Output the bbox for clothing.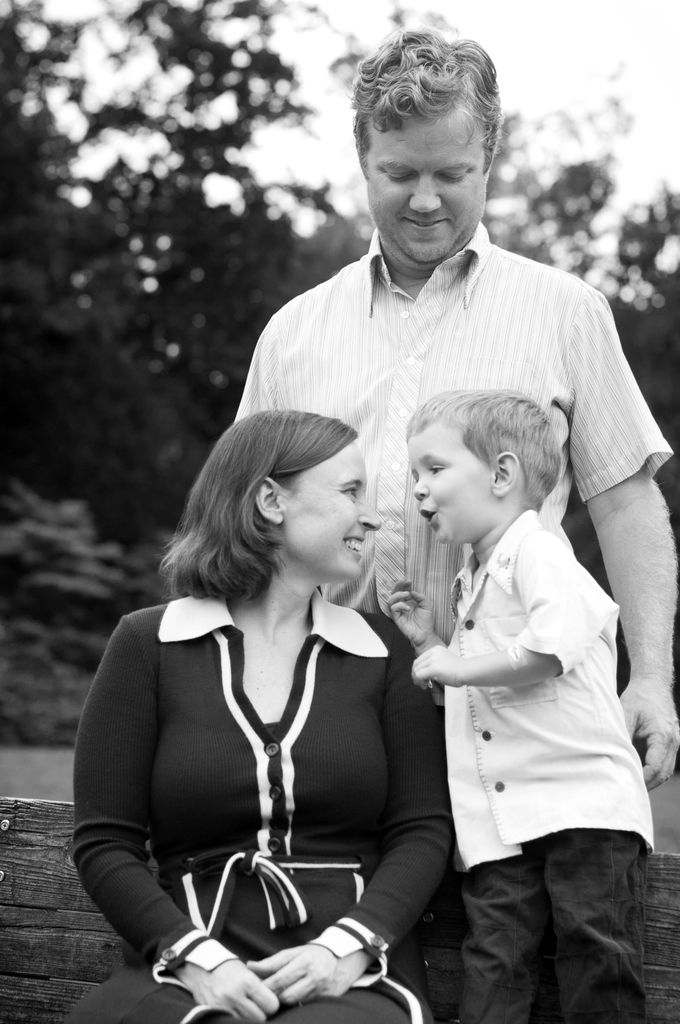
rect(437, 529, 645, 1023).
